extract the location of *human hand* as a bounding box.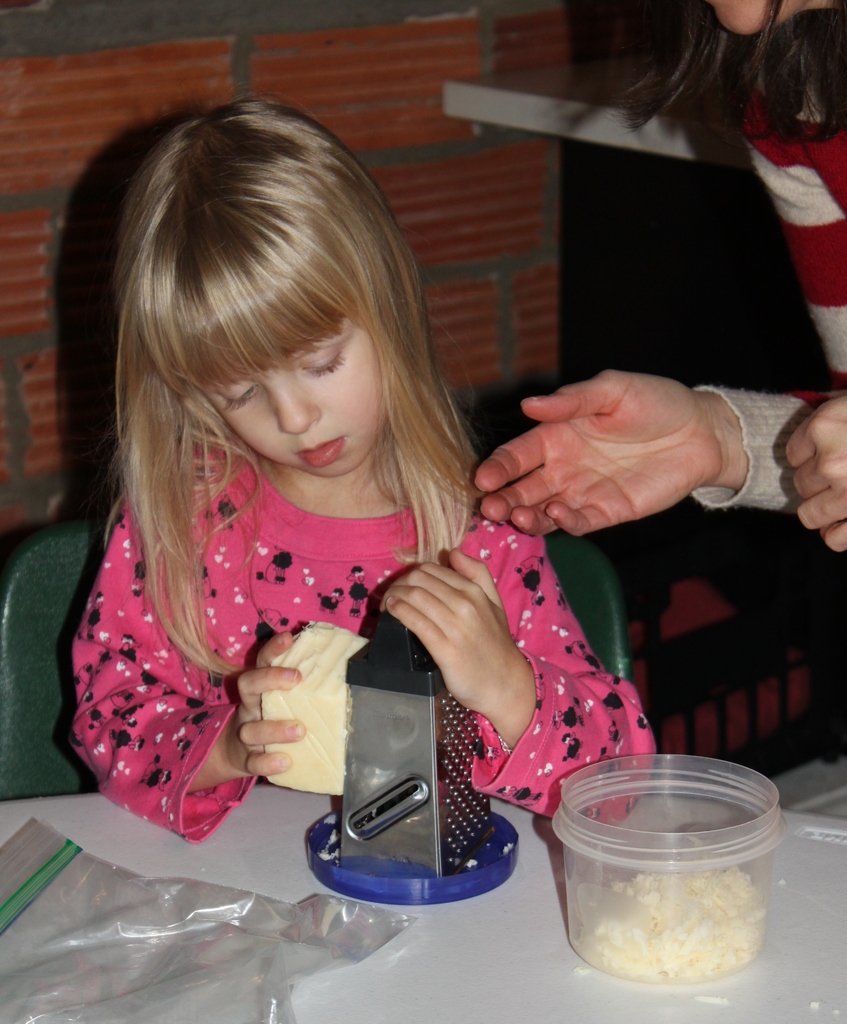
(x1=783, y1=391, x2=846, y2=554).
